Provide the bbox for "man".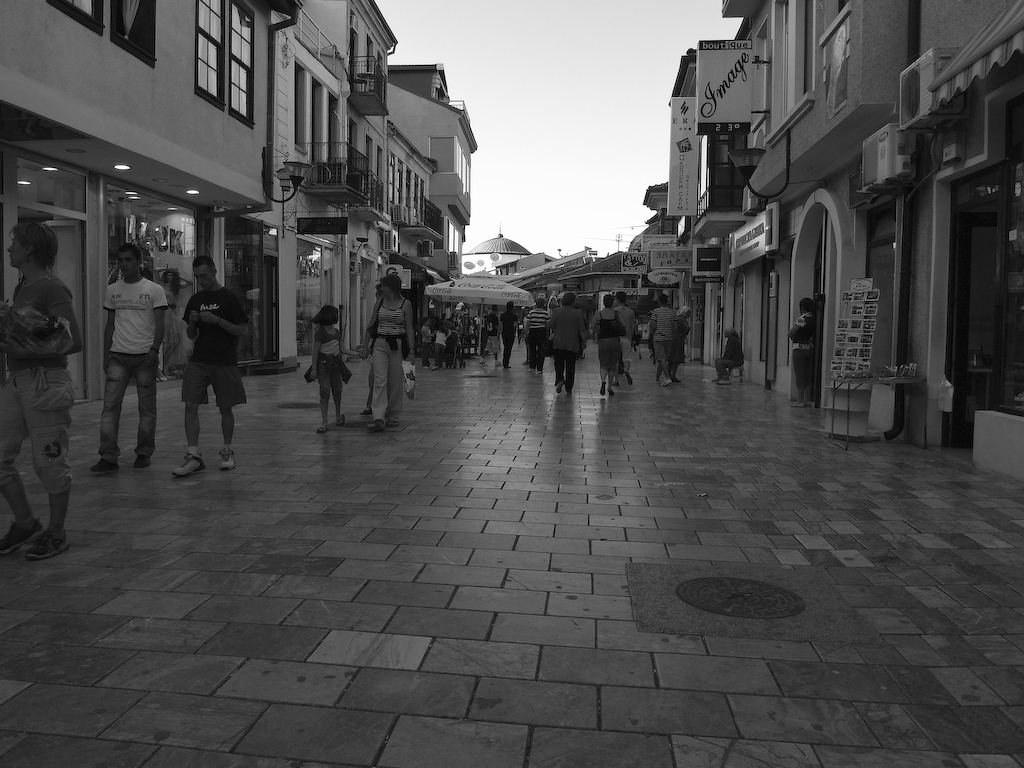
{"x1": 519, "y1": 303, "x2": 531, "y2": 364}.
